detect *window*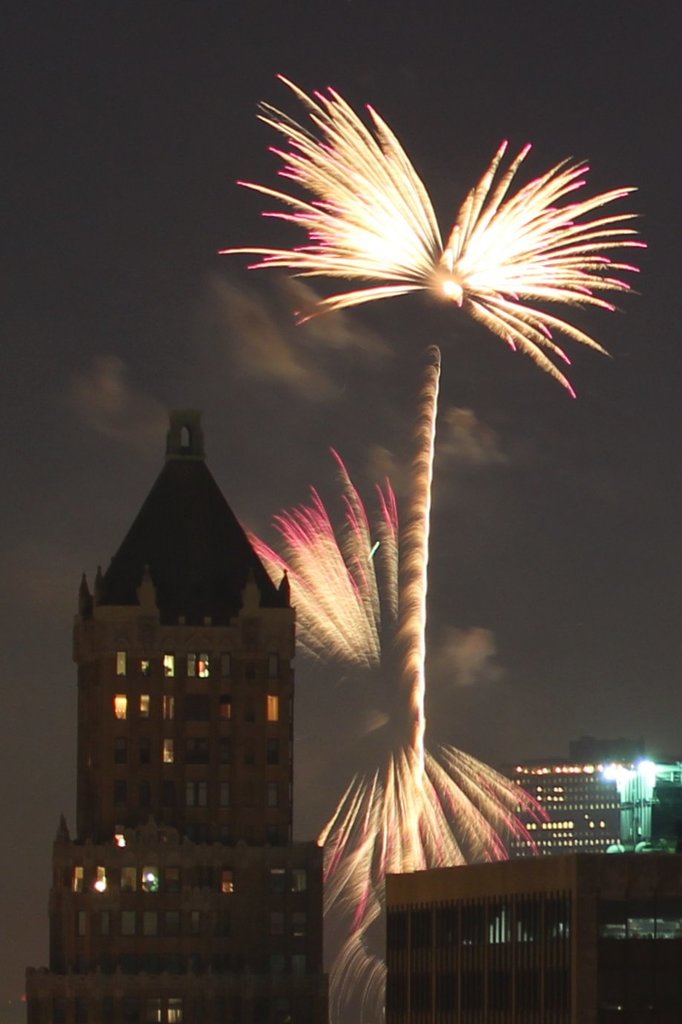
select_region(190, 913, 200, 933)
